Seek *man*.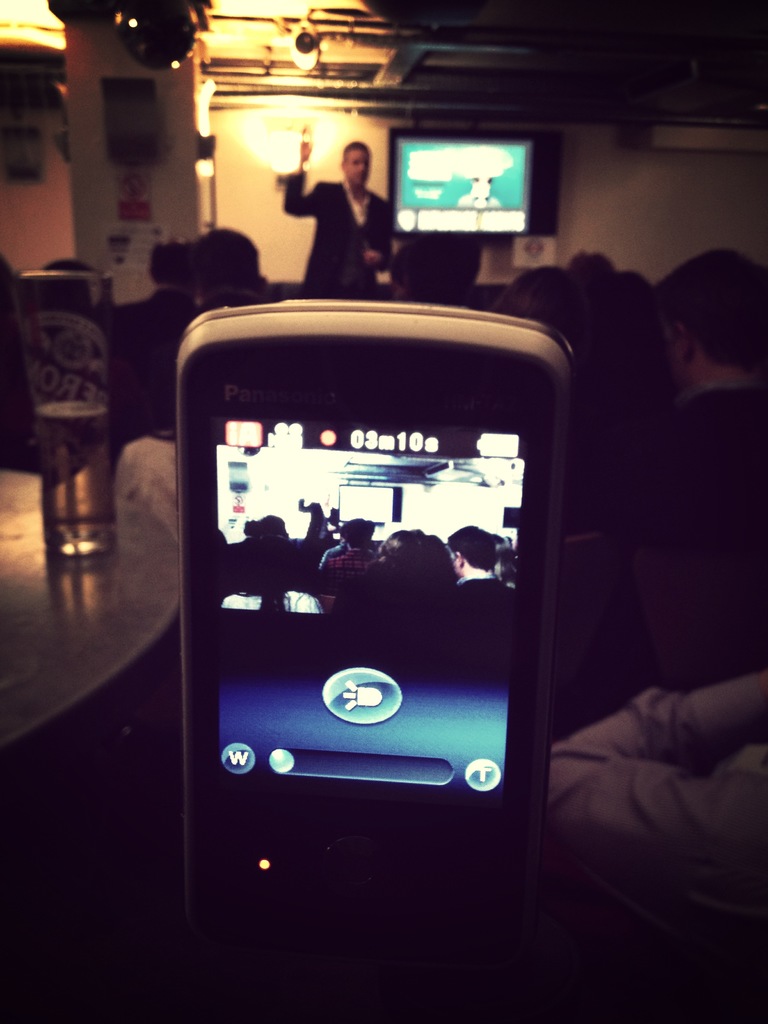
178/231/276/313.
